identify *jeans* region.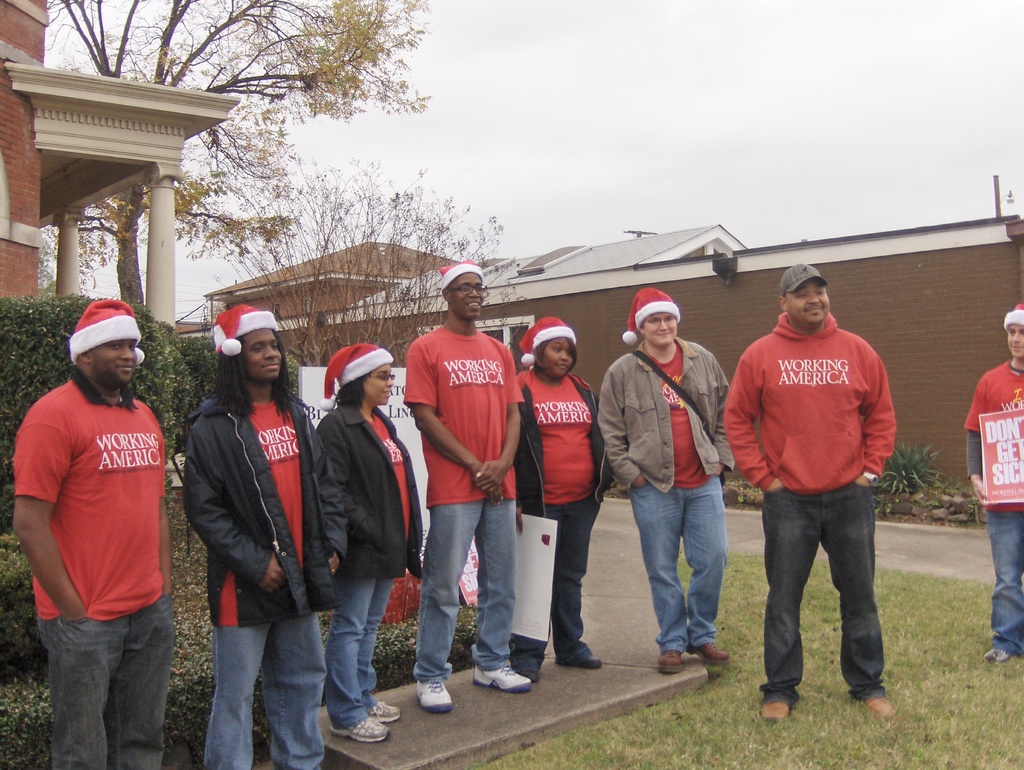
Region: select_region(334, 573, 394, 726).
